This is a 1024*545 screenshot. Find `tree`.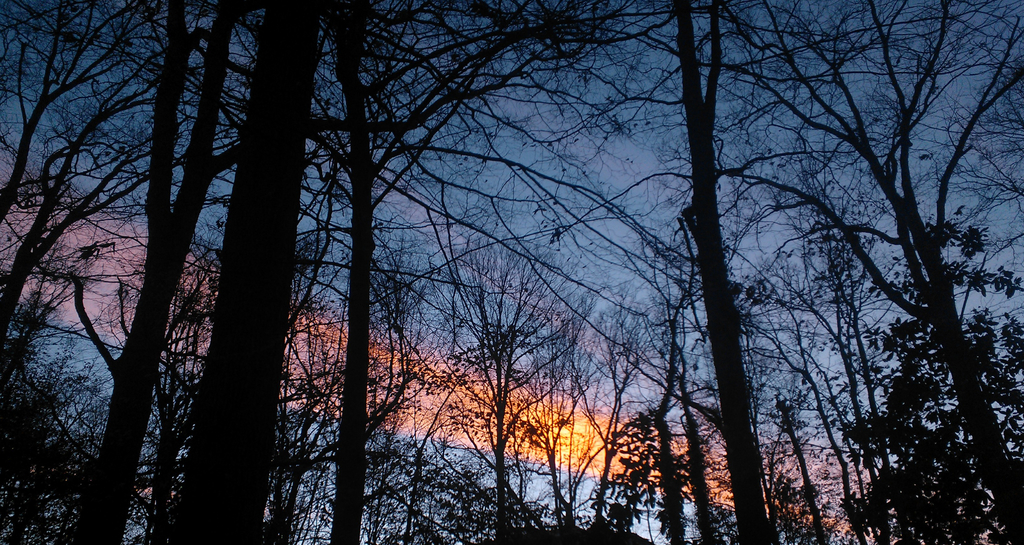
Bounding box: bbox=[0, 0, 244, 351].
